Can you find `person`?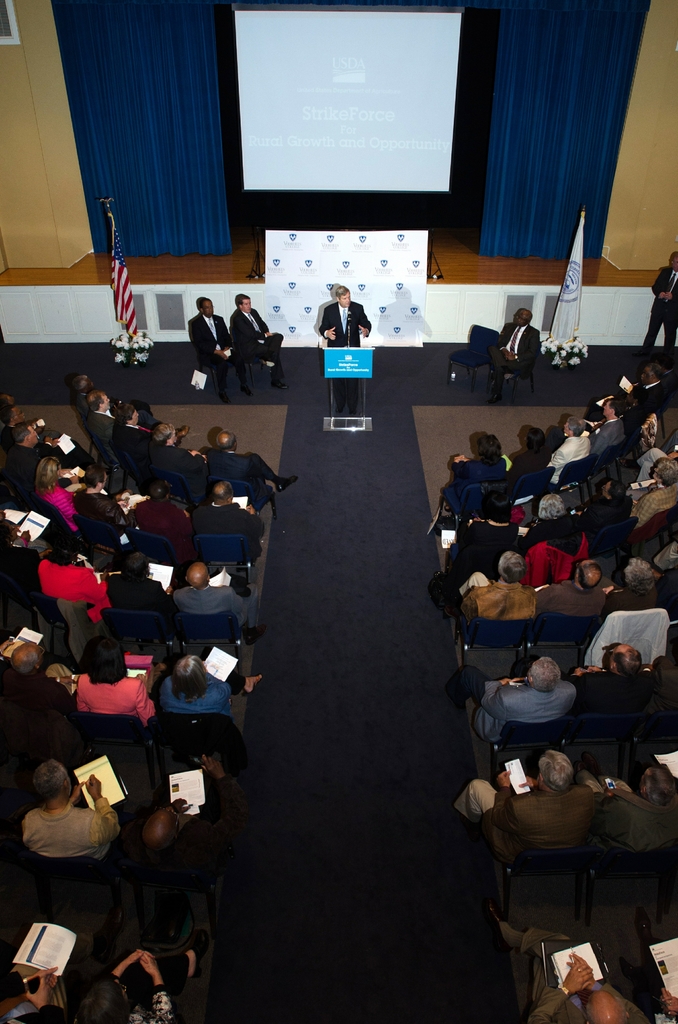
Yes, bounding box: l=195, t=287, r=238, b=389.
